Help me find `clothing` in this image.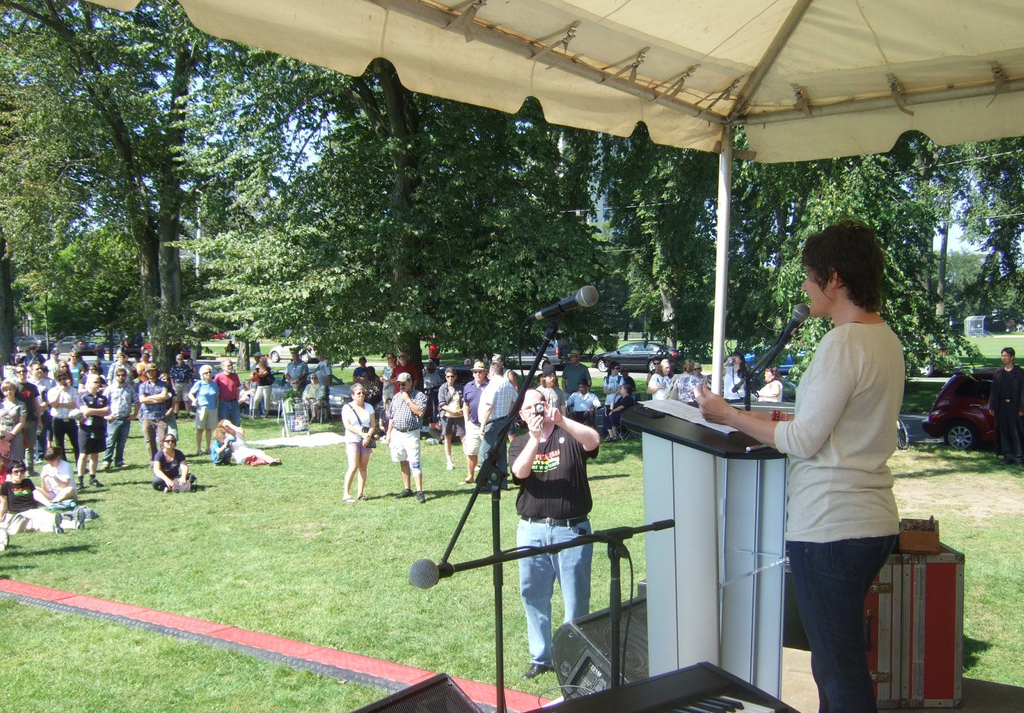
Found it: <bbox>566, 390, 602, 421</bbox>.
